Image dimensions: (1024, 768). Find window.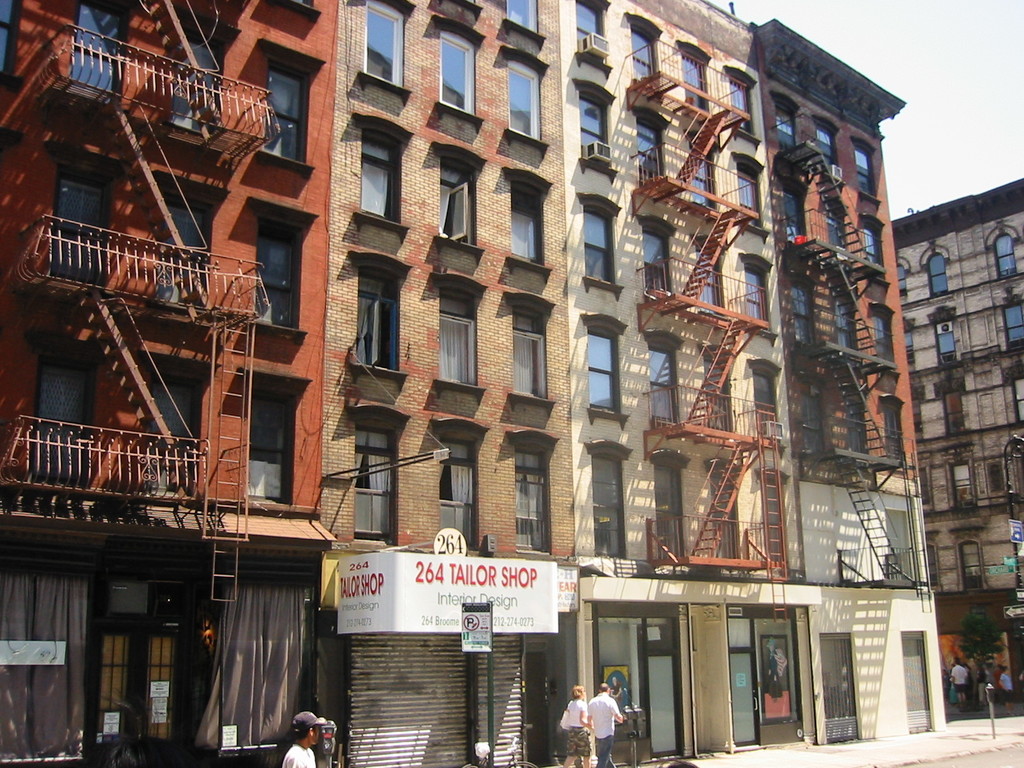
436:269:492:399.
